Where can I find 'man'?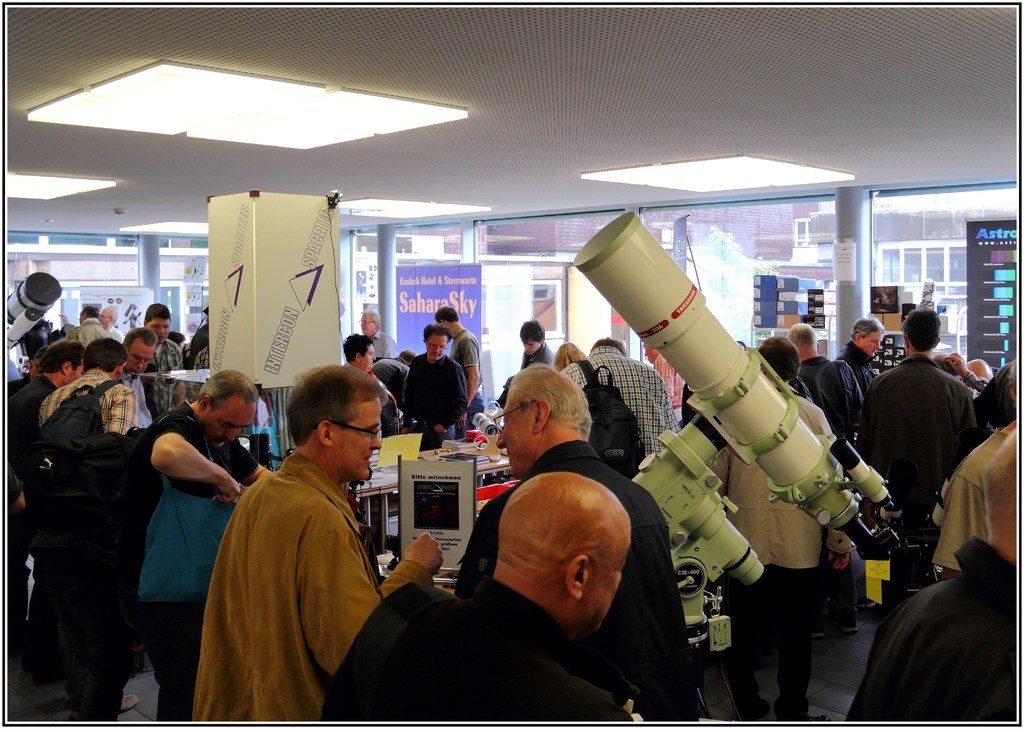
You can find it at 785 323 863 446.
